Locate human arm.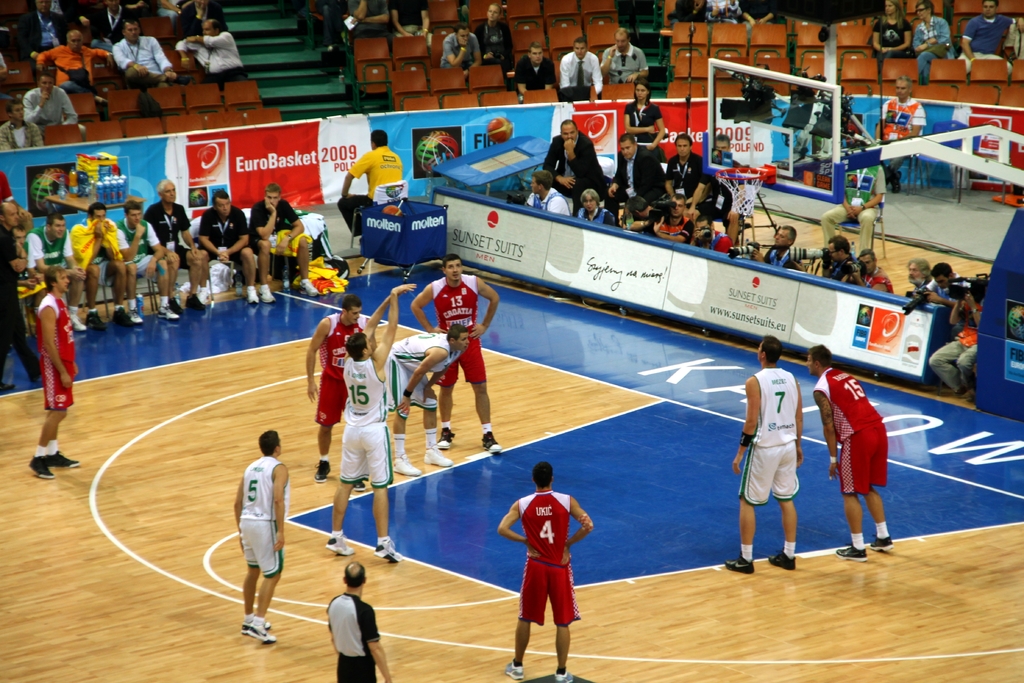
Bounding box: [60, 93, 79, 126].
